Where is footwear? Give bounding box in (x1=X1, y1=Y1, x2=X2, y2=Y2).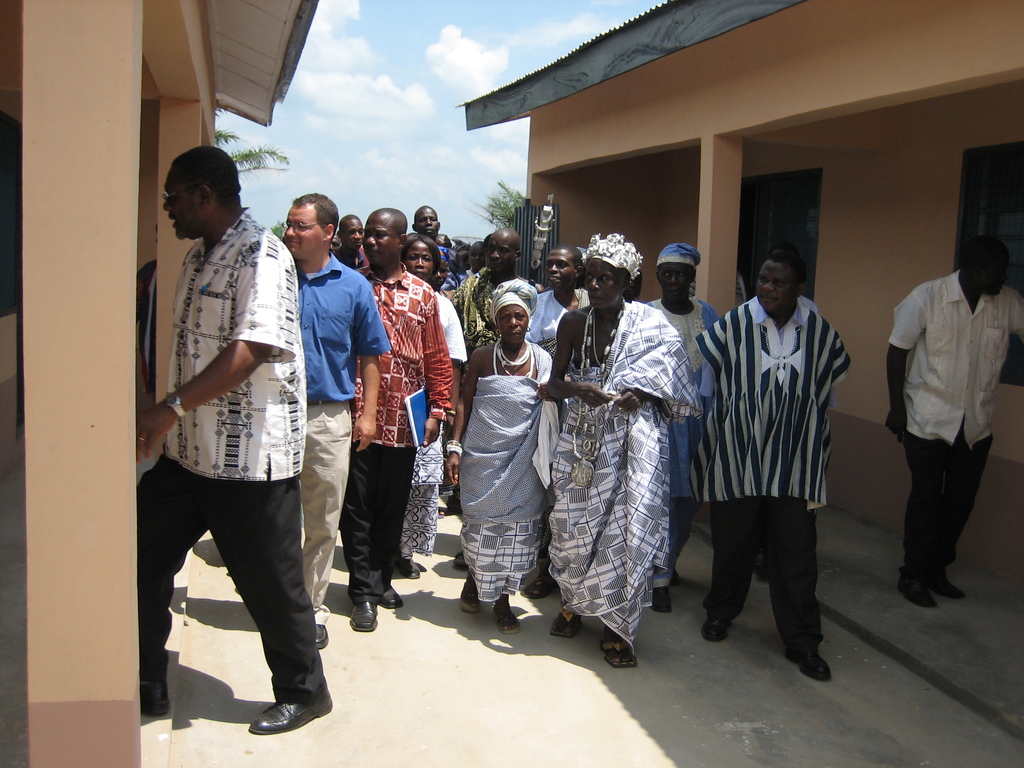
(x1=382, y1=584, x2=402, y2=611).
